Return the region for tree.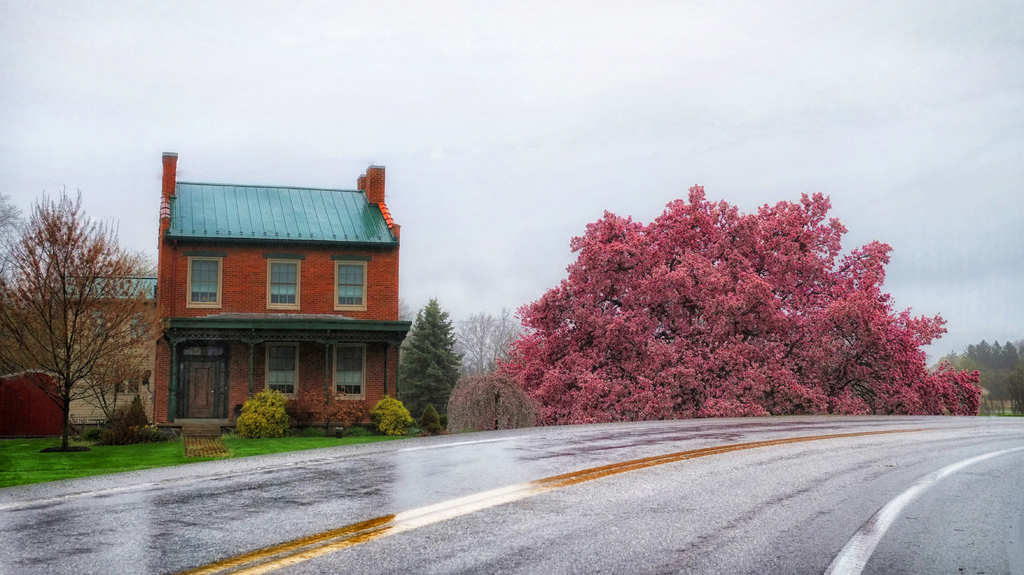
{"x1": 0, "y1": 192, "x2": 29, "y2": 365}.
